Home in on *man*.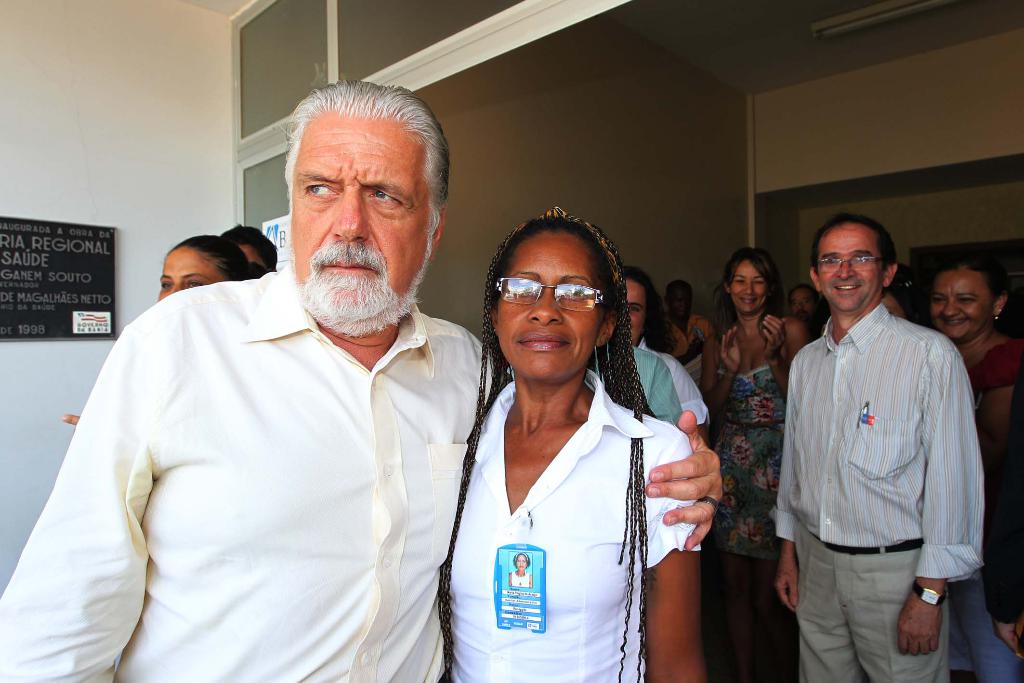
Homed in at pyautogui.locateOnScreen(664, 278, 715, 394).
